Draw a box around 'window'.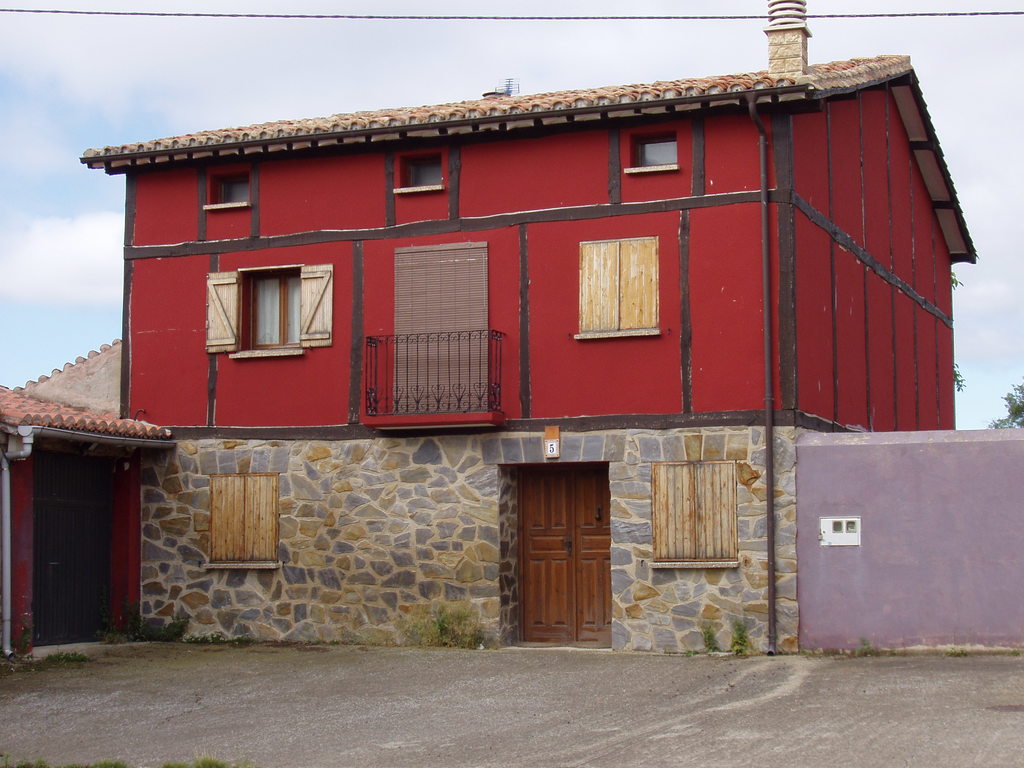
651,458,739,572.
